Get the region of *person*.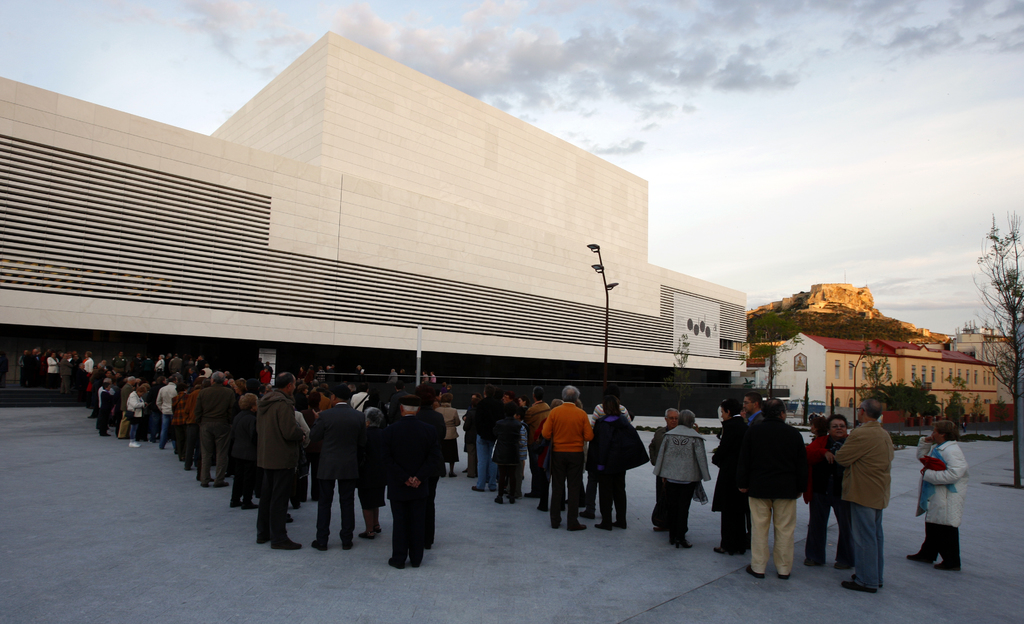
[x1=379, y1=388, x2=445, y2=570].
